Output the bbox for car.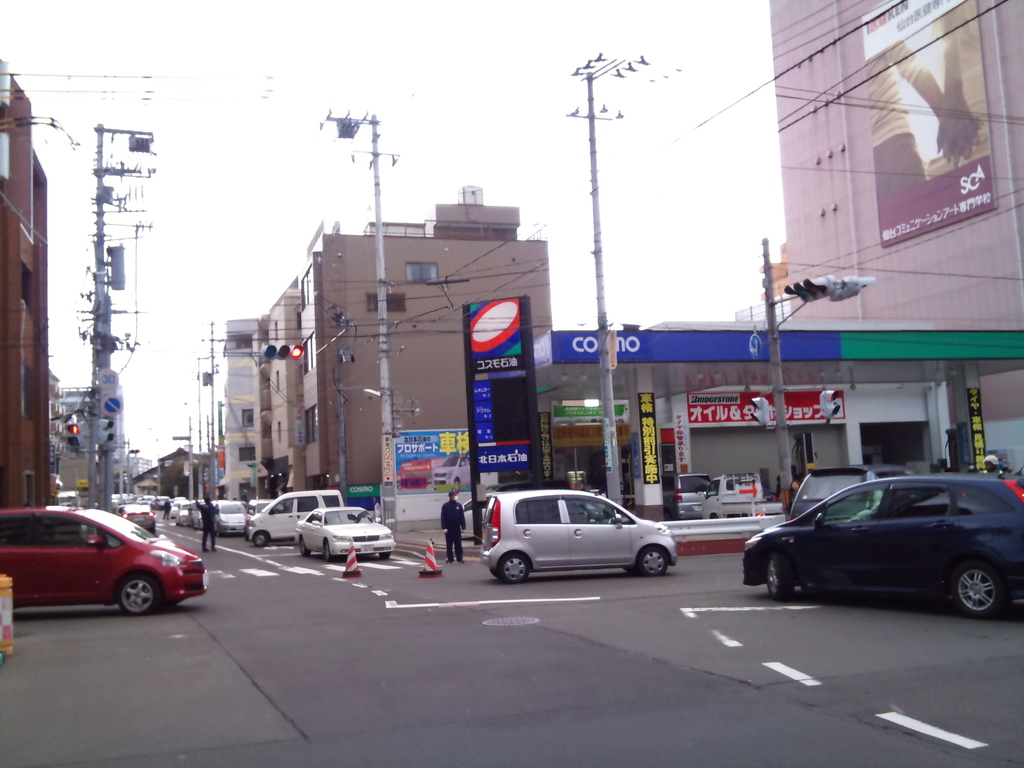
[480,488,680,584].
